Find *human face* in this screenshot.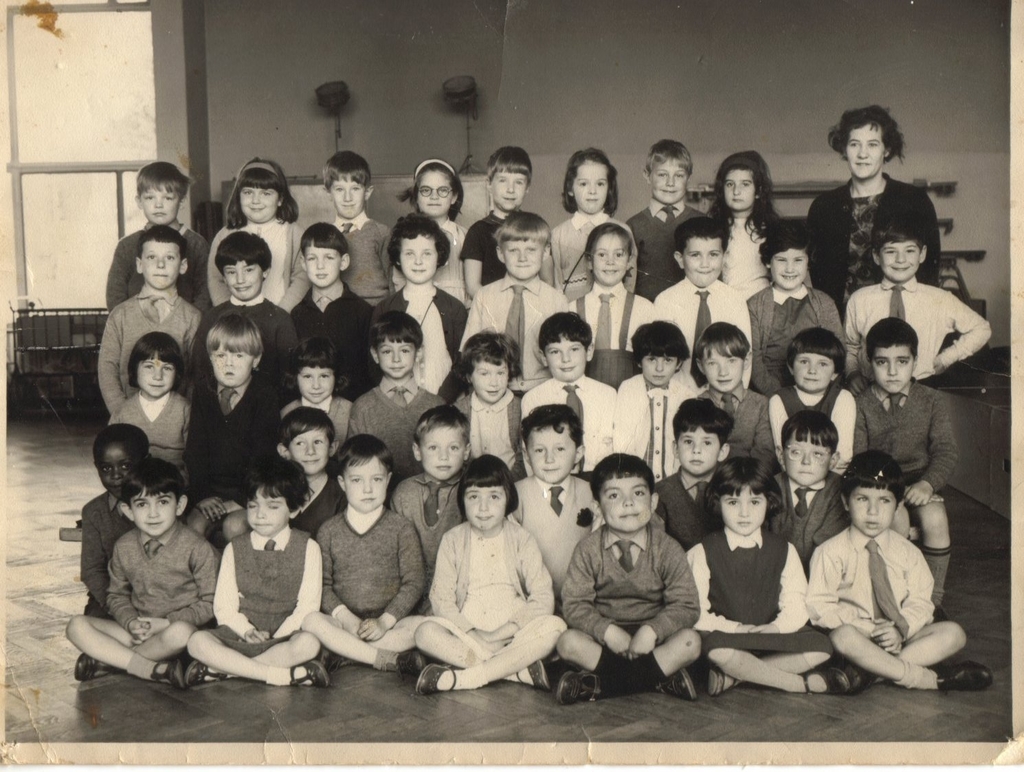
The bounding box for *human face* is [x1=592, y1=231, x2=632, y2=284].
